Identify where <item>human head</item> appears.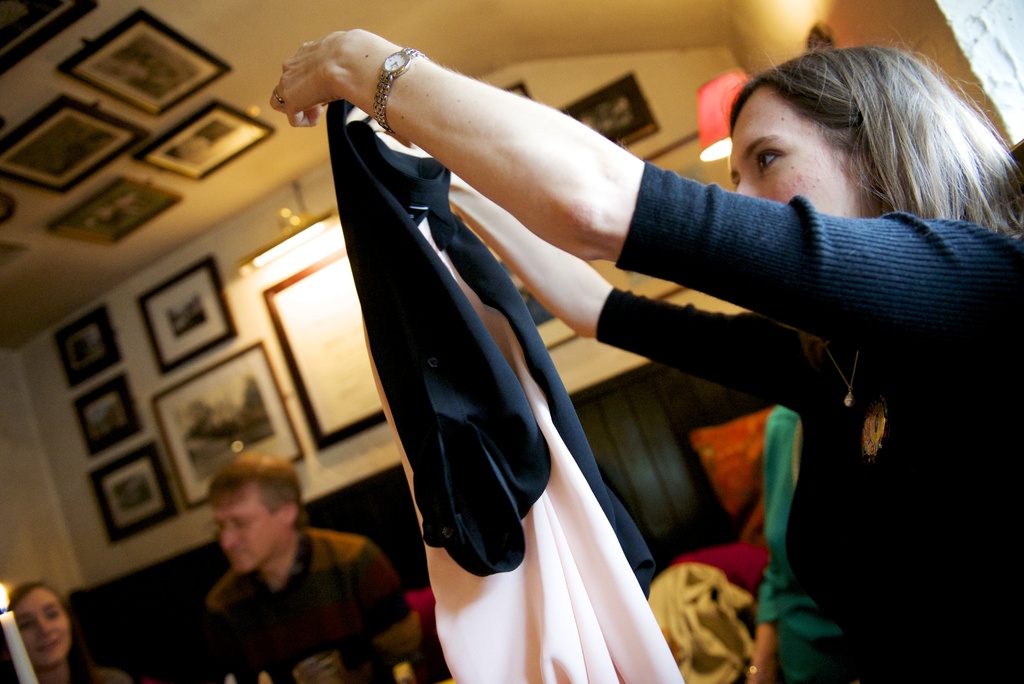
Appears at box=[689, 50, 1021, 256].
